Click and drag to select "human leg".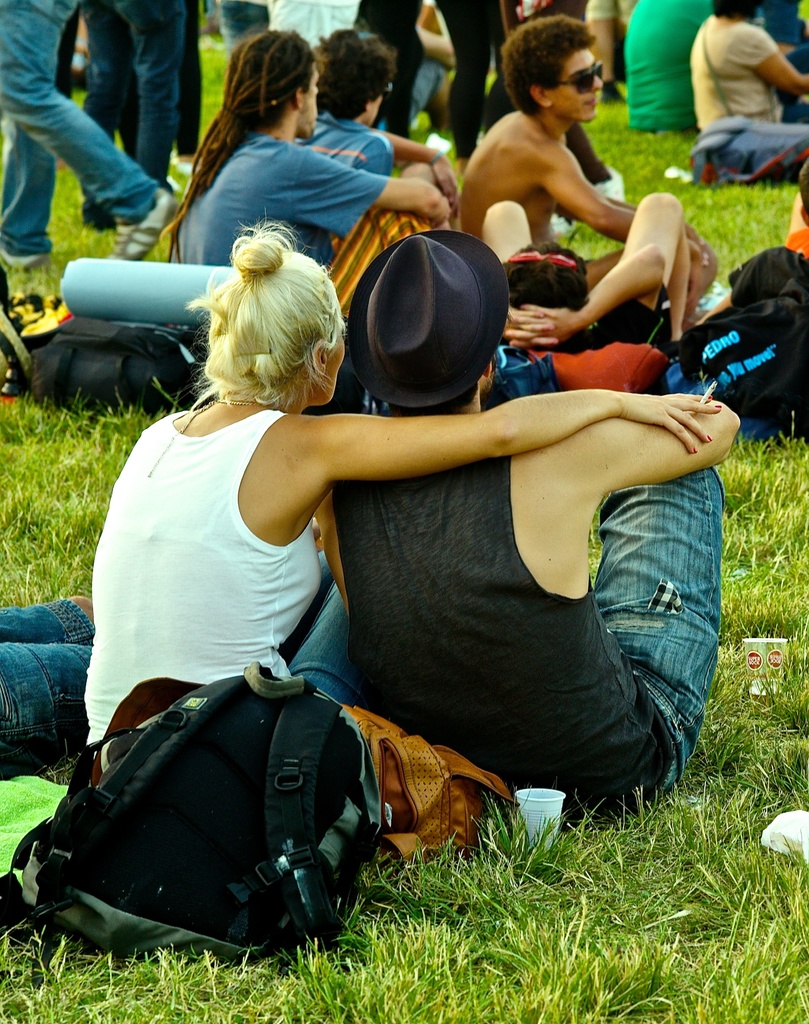
Selection: box(83, 1, 145, 227).
